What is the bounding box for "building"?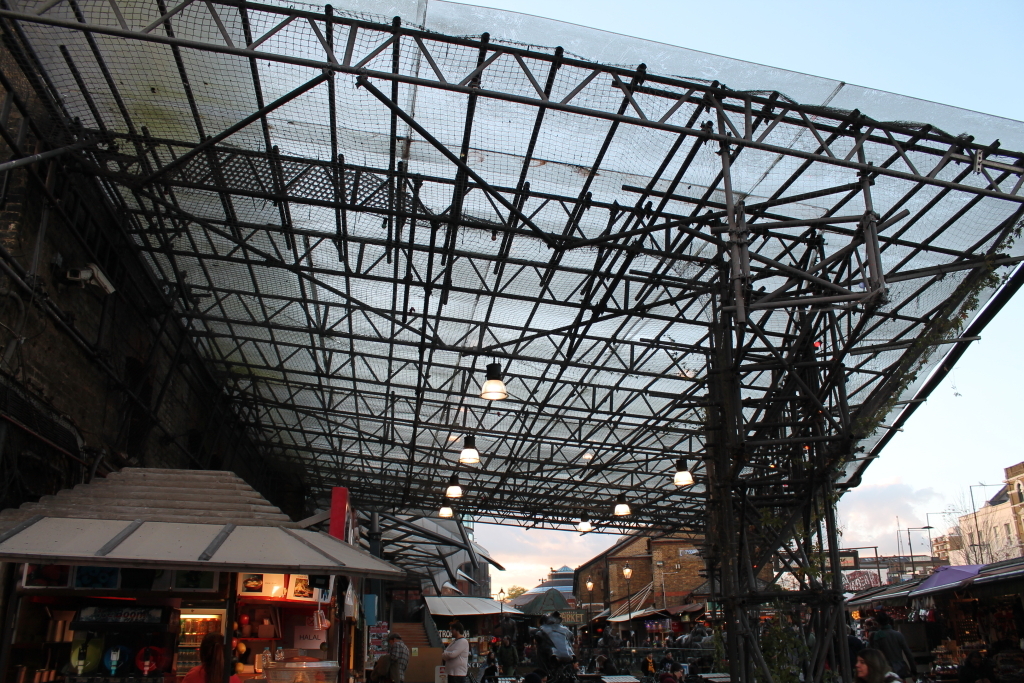
0,0,1023,682.
